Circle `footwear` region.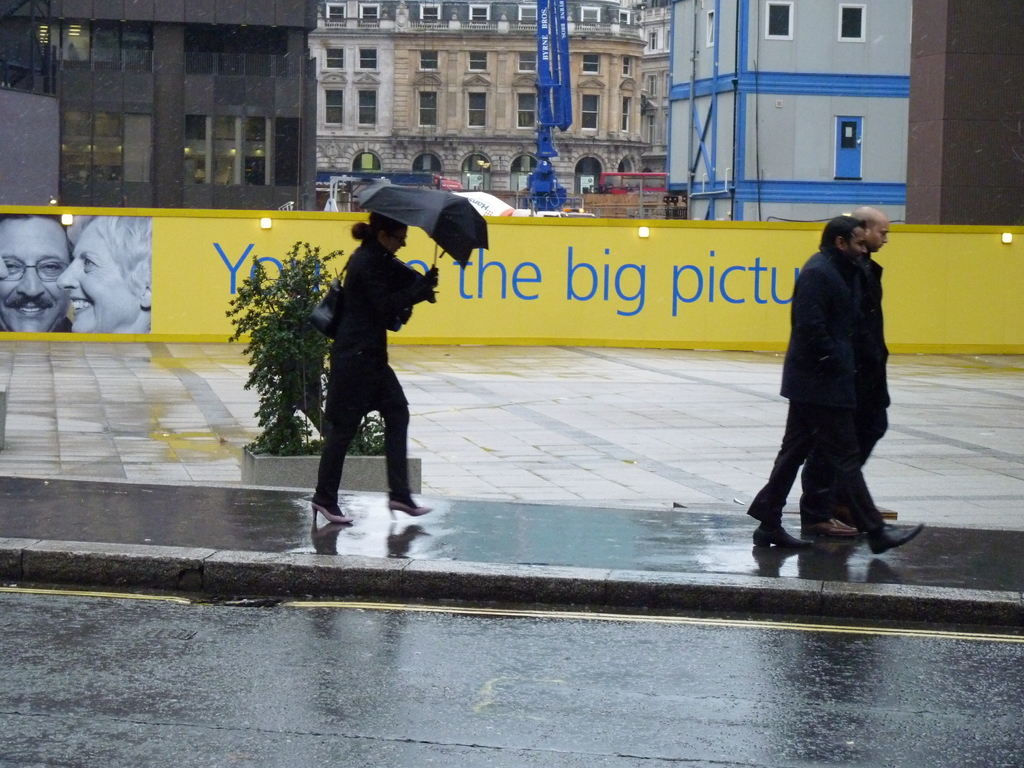
Region: detection(750, 520, 813, 550).
